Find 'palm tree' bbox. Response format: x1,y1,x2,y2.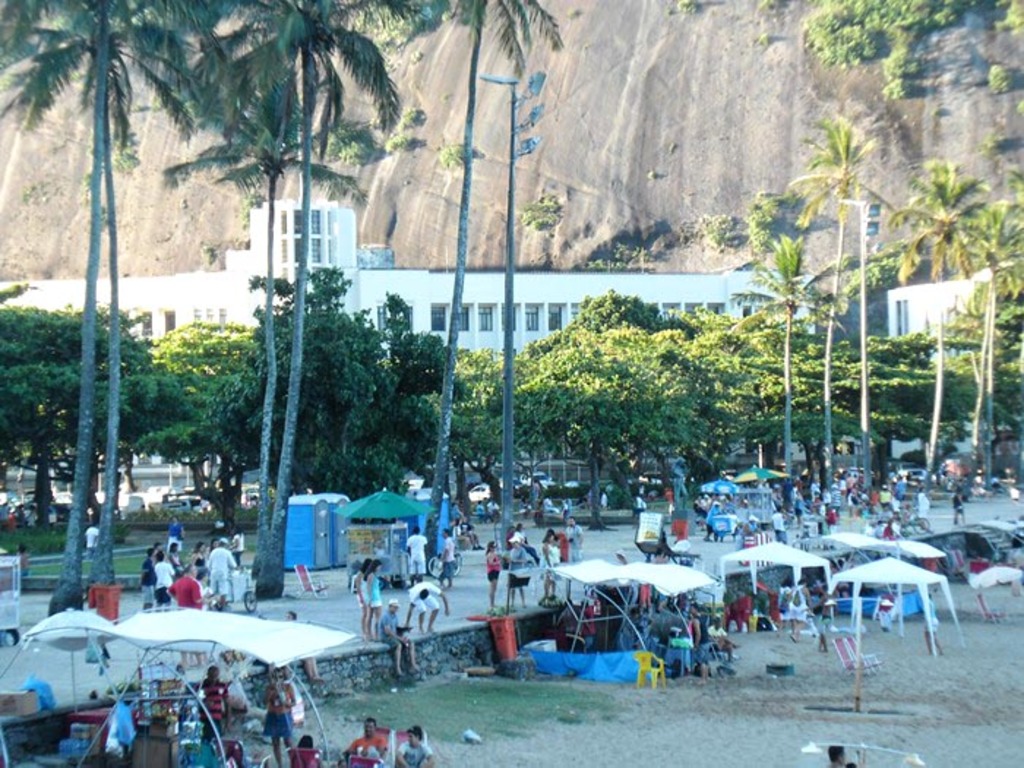
813,113,872,506.
